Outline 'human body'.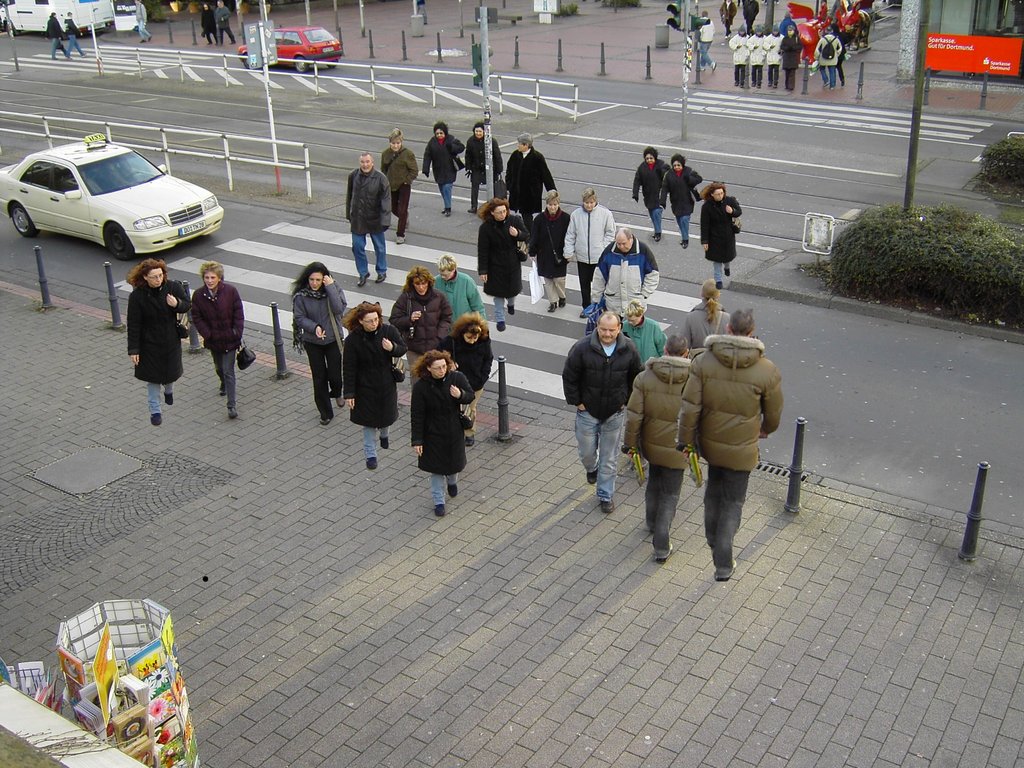
Outline: 431/339/495/444.
